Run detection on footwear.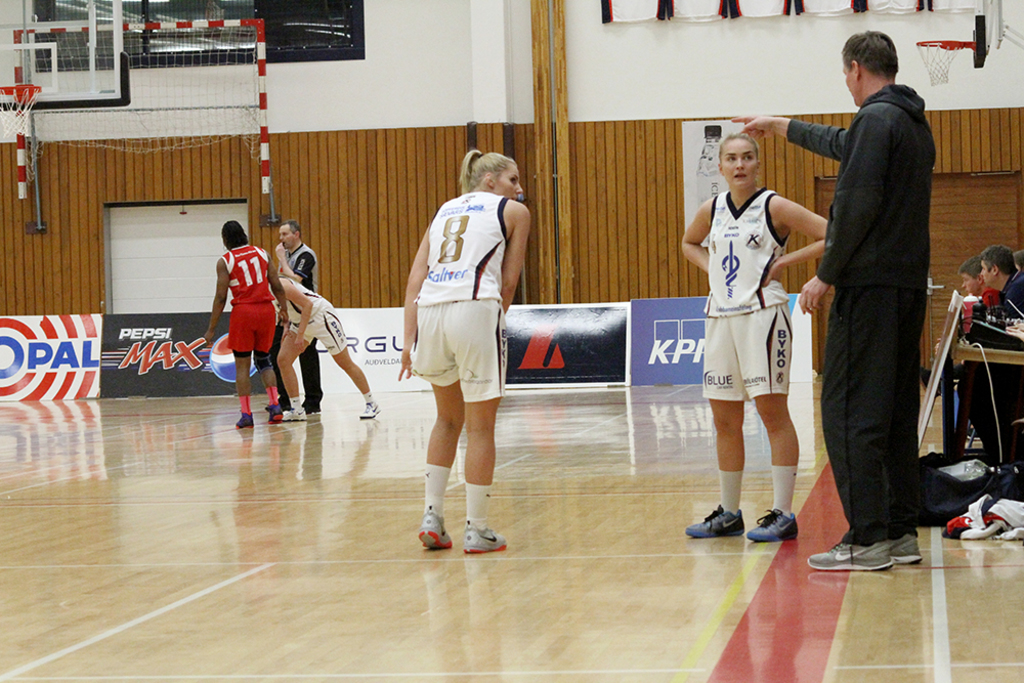
Result: 683,511,740,539.
